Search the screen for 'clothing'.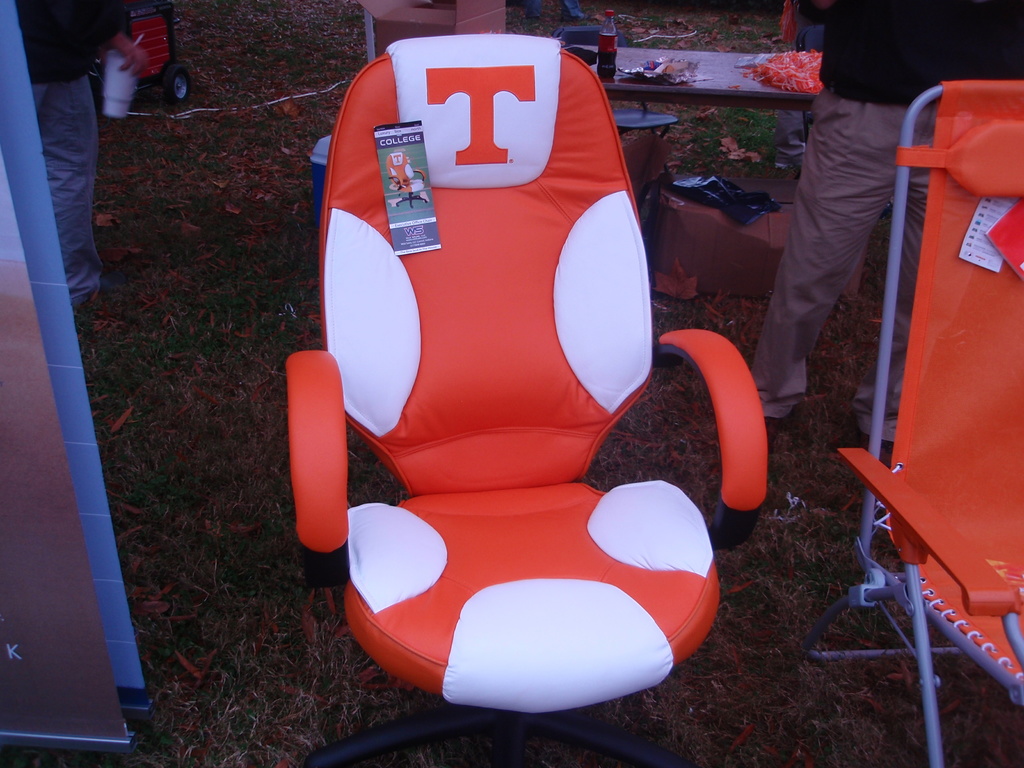
Found at left=12, top=0, right=164, bottom=316.
